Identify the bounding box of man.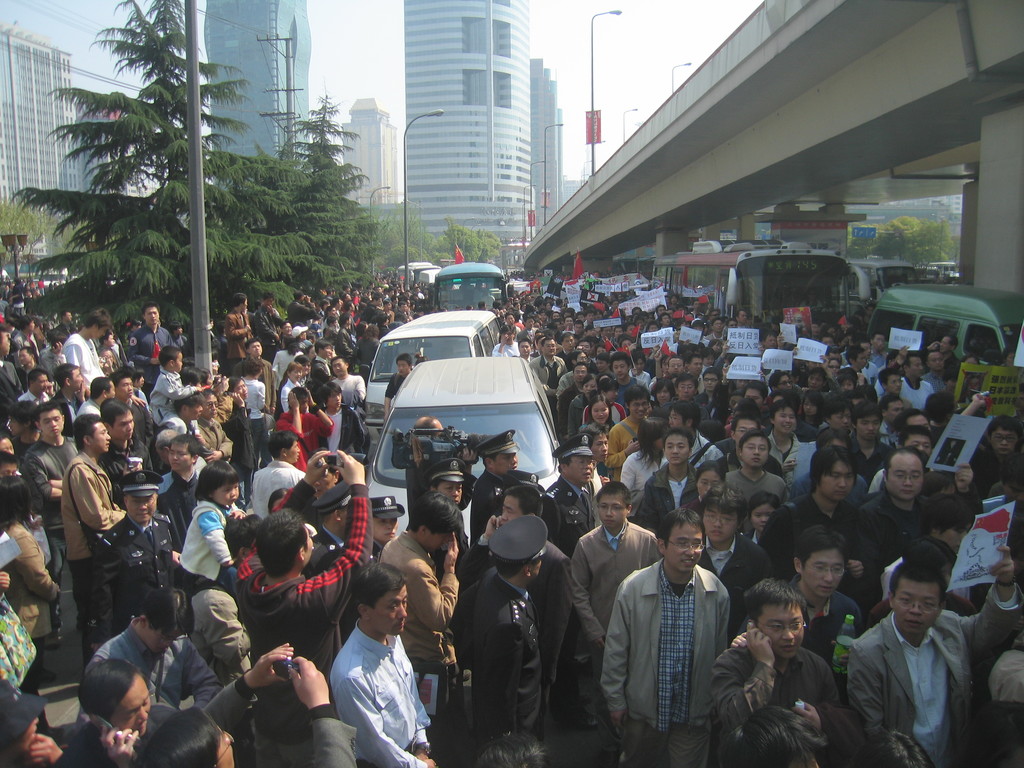
x1=374, y1=488, x2=463, y2=758.
